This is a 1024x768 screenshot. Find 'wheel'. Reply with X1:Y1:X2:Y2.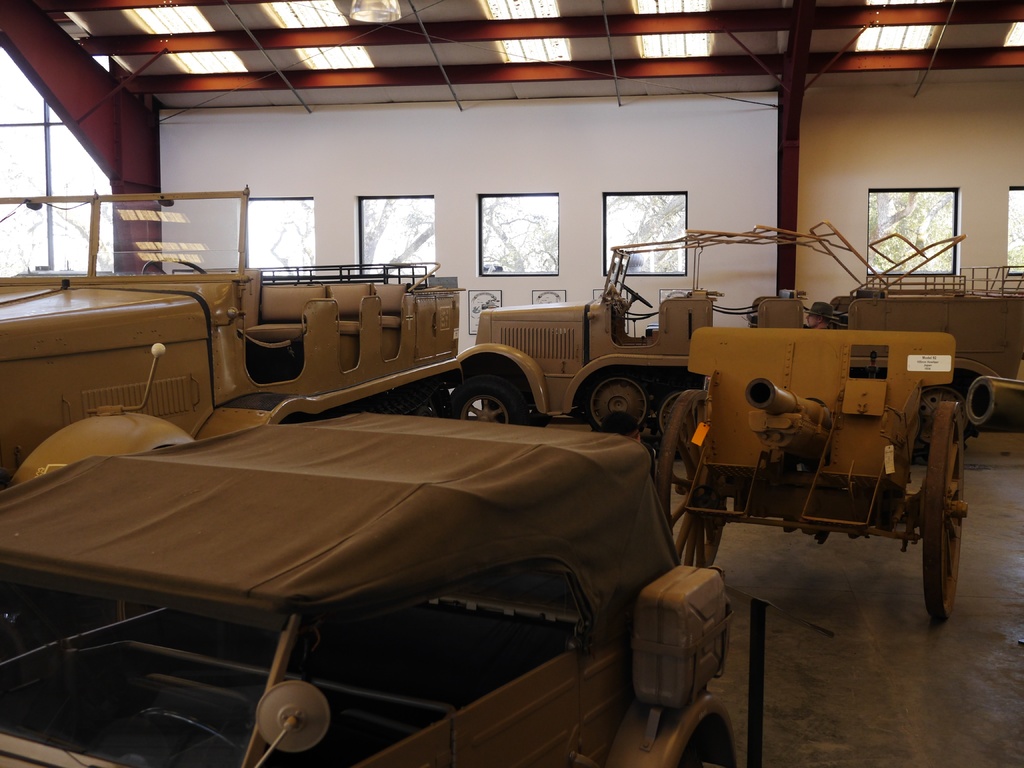
678:726:740:767.
